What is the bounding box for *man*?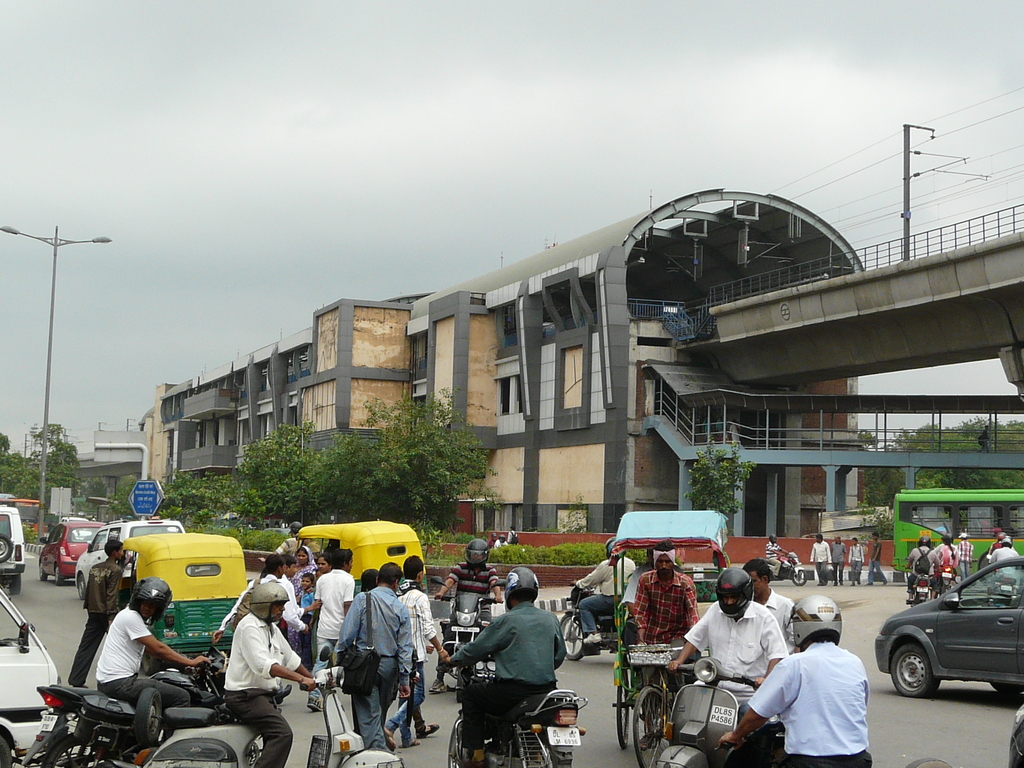
740, 558, 799, 653.
